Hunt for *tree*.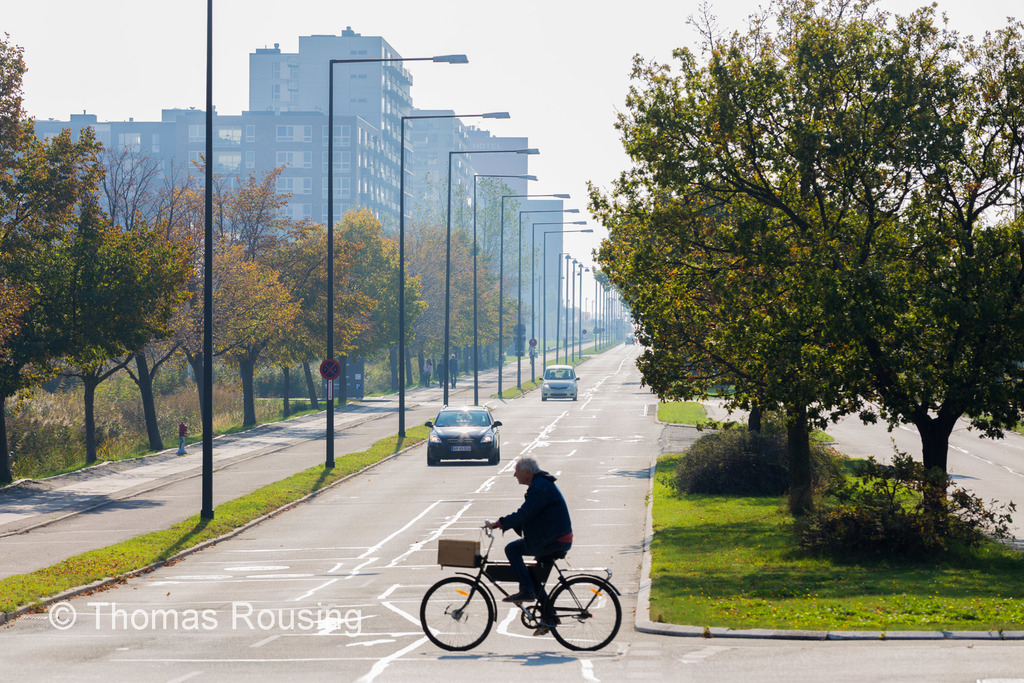
Hunted down at <region>582, 0, 1023, 564</region>.
